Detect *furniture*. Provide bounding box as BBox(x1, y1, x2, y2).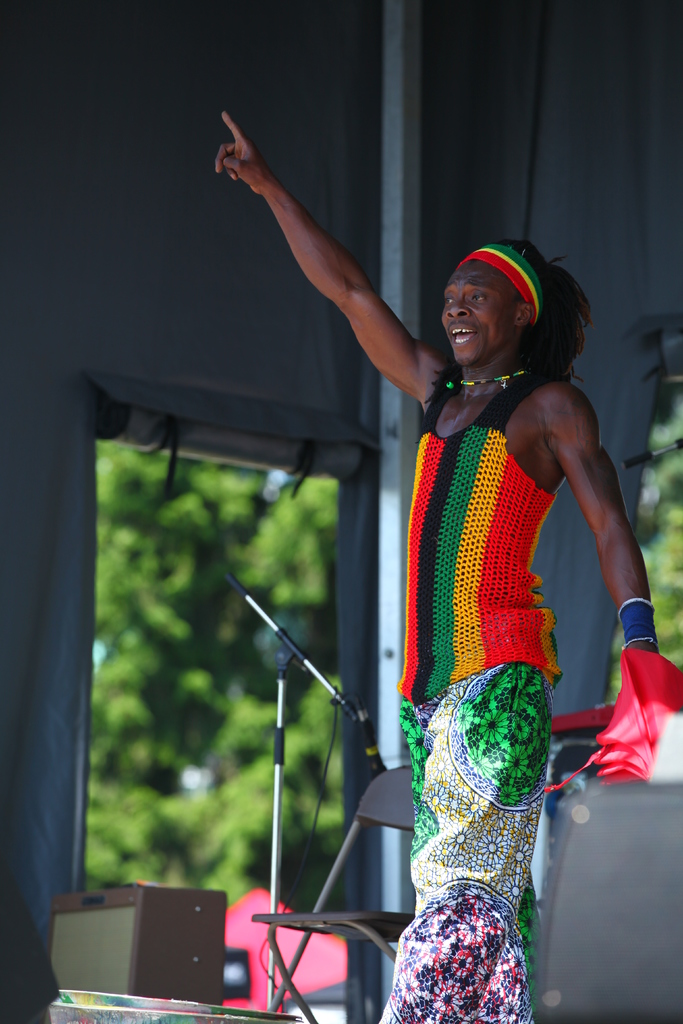
BBox(253, 759, 416, 1023).
